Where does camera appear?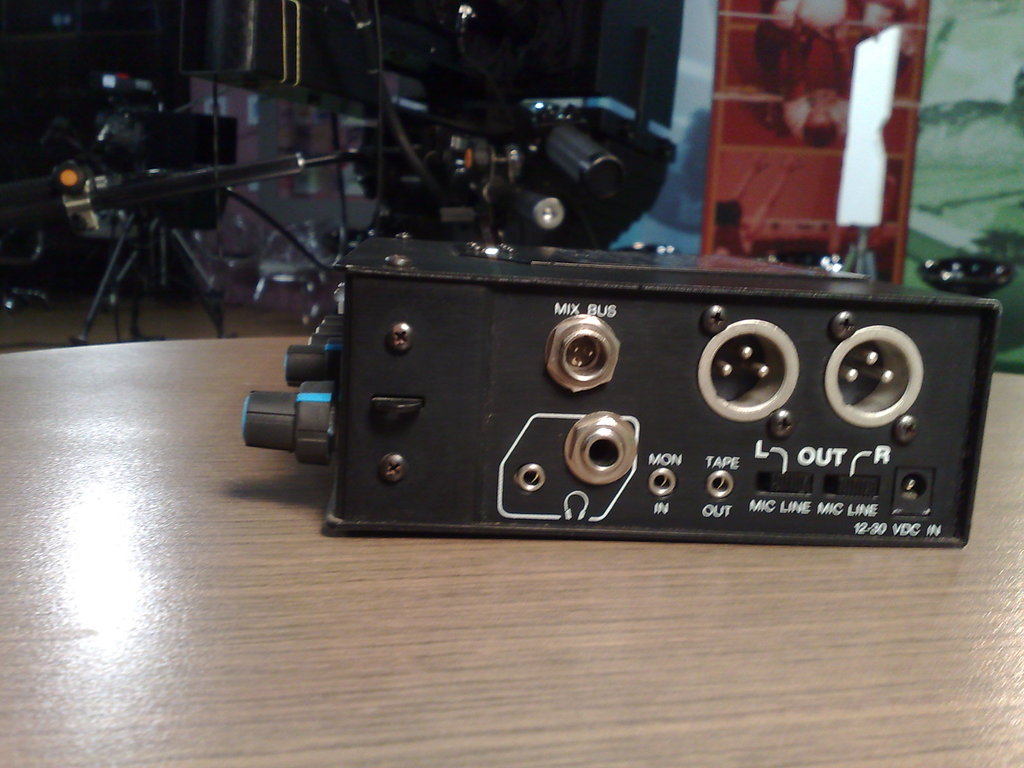
Appears at bbox=[172, 0, 682, 145].
